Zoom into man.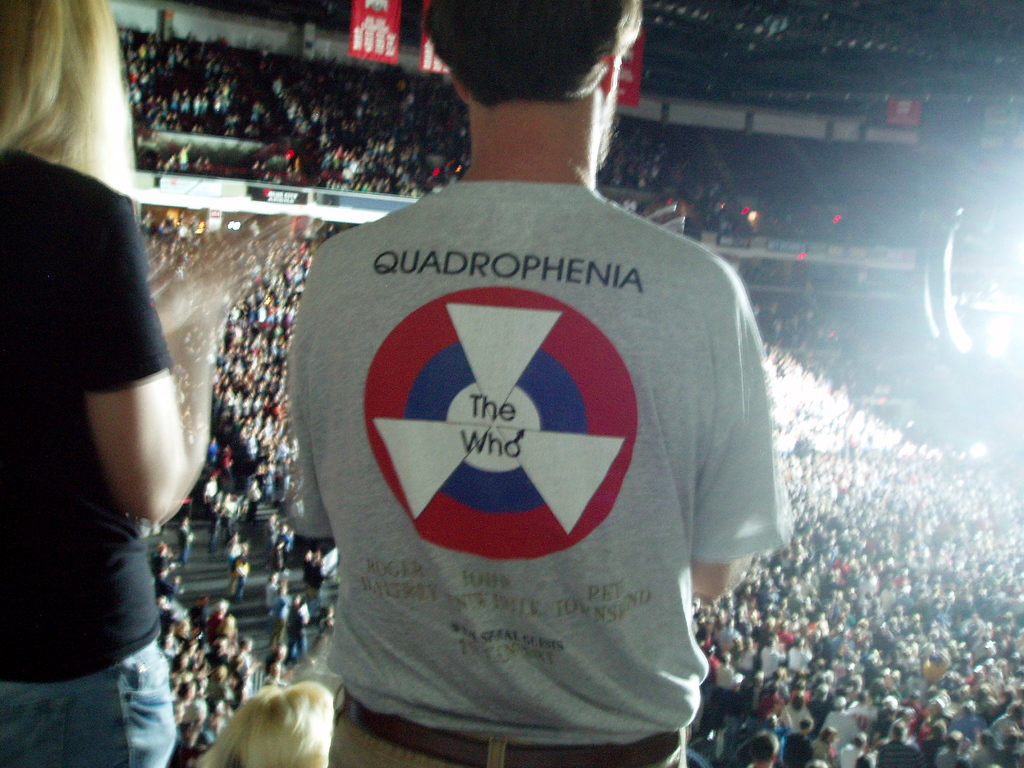
Zoom target: {"left": 272, "top": 54, "right": 786, "bottom": 753}.
